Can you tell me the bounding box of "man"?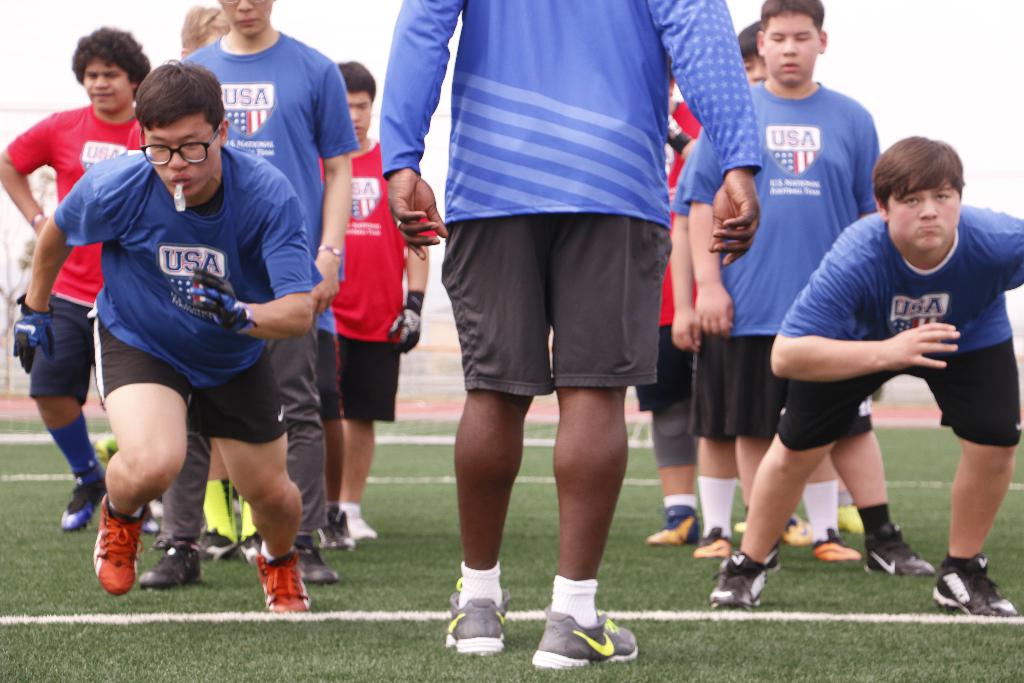
x1=0 y1=24 x2=161 y2=534.
